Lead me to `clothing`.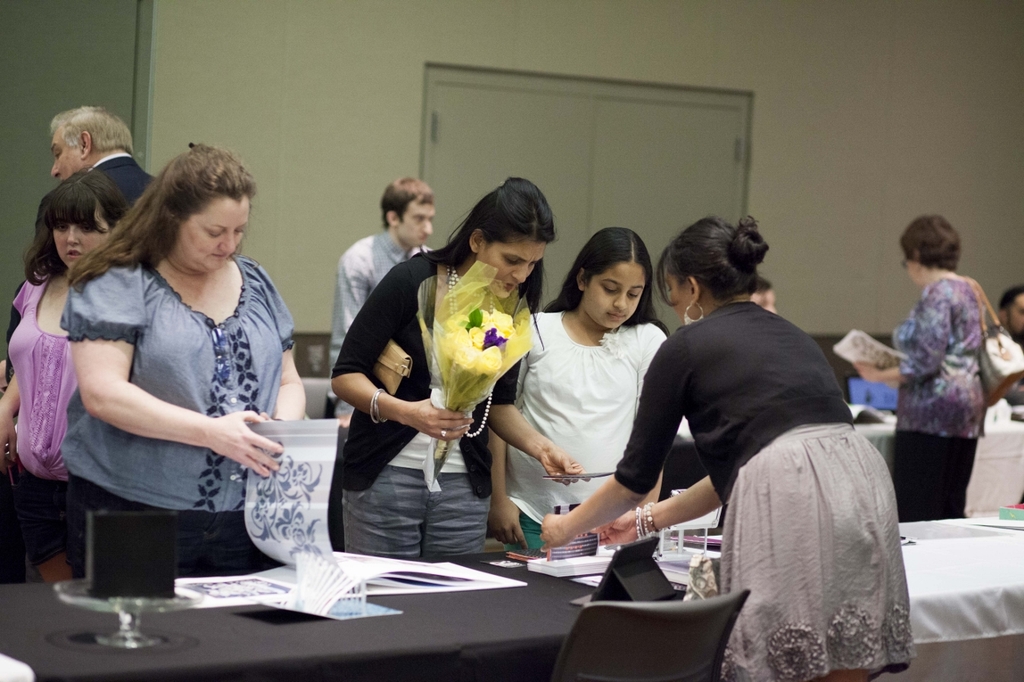
Lead to bbox=(505, 308, 670, 556).
